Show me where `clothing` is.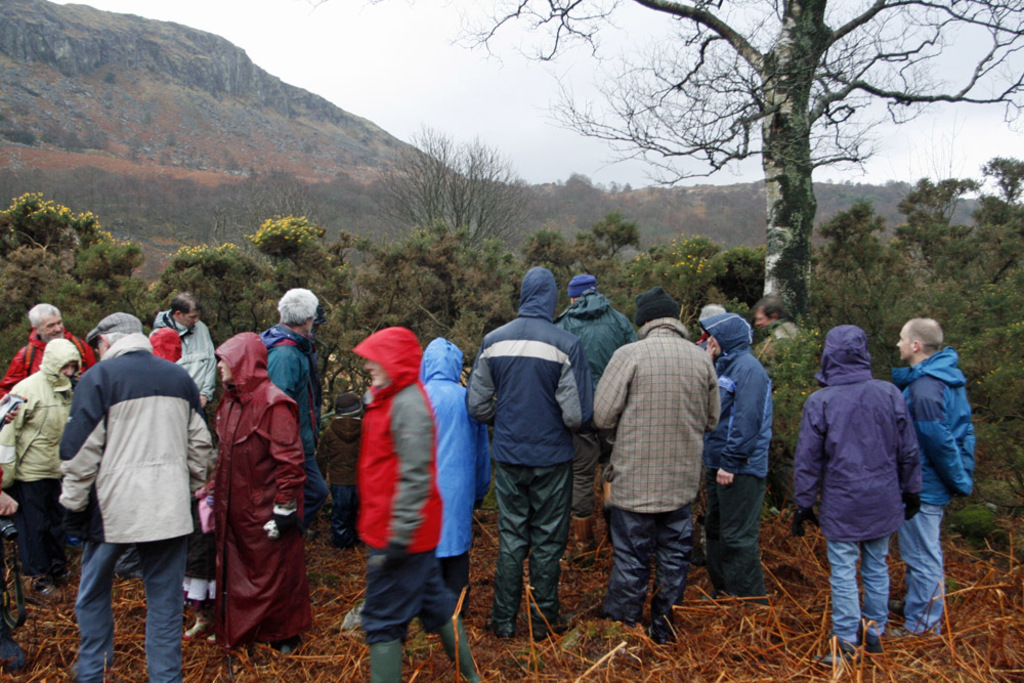
`clothing` is at 890:343:973:622.
